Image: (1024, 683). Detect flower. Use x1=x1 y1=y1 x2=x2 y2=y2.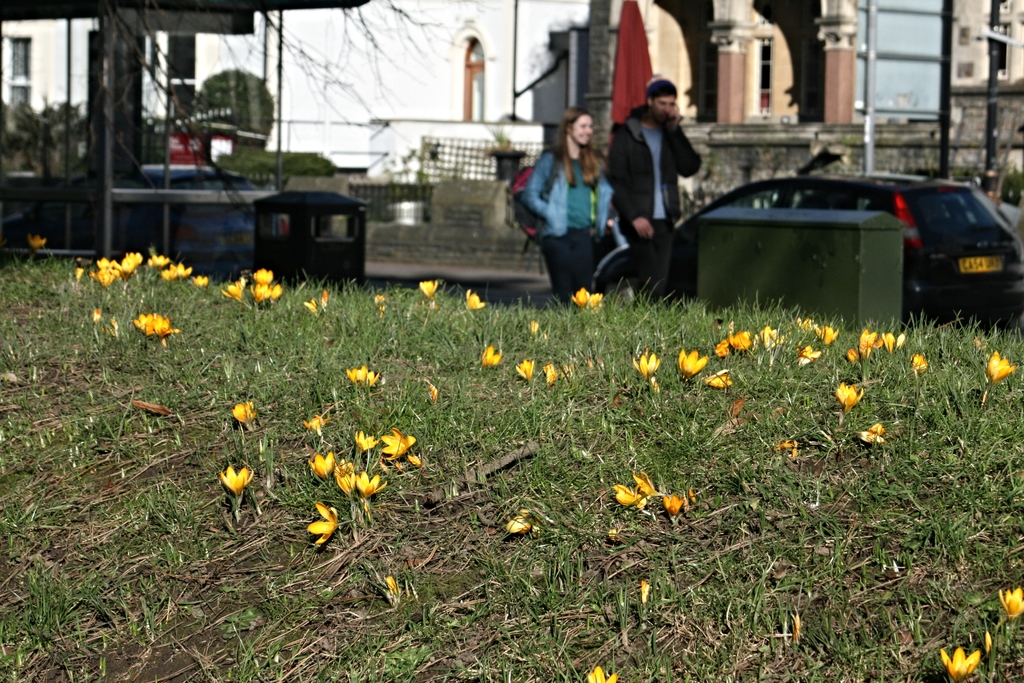
x1=869 y1=422 x2=888 y2=435.
